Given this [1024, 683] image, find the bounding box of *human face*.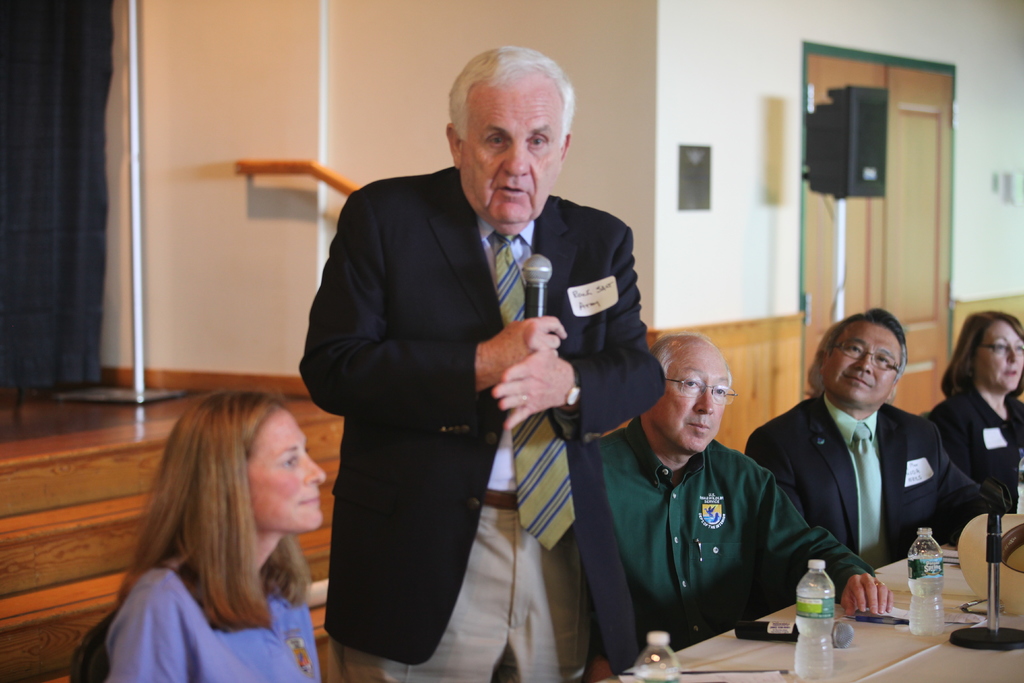
BBox(824, 322, 899, 400).
